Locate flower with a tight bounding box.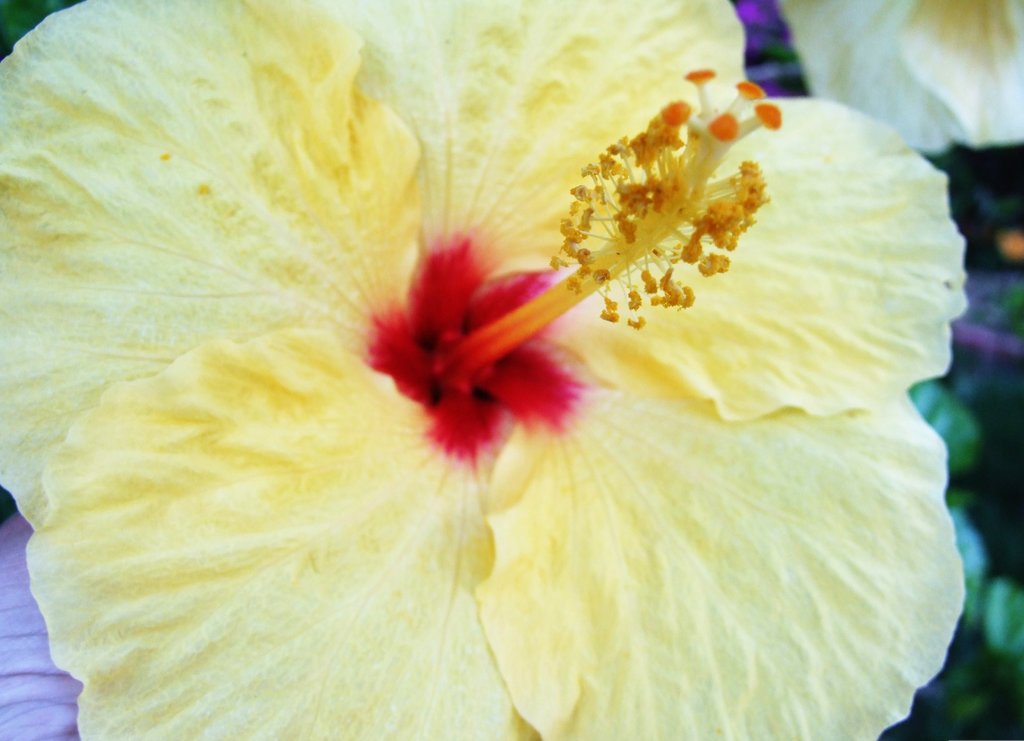
(0, 0, 979, 729).
